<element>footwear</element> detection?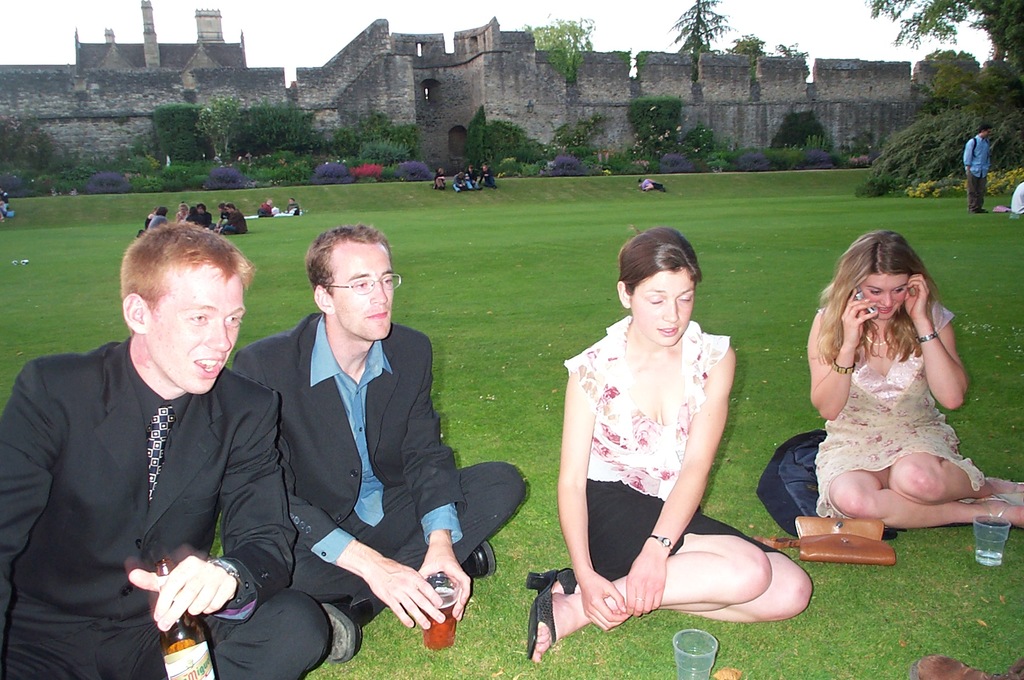
BBox(462, 540, 499, 582)
